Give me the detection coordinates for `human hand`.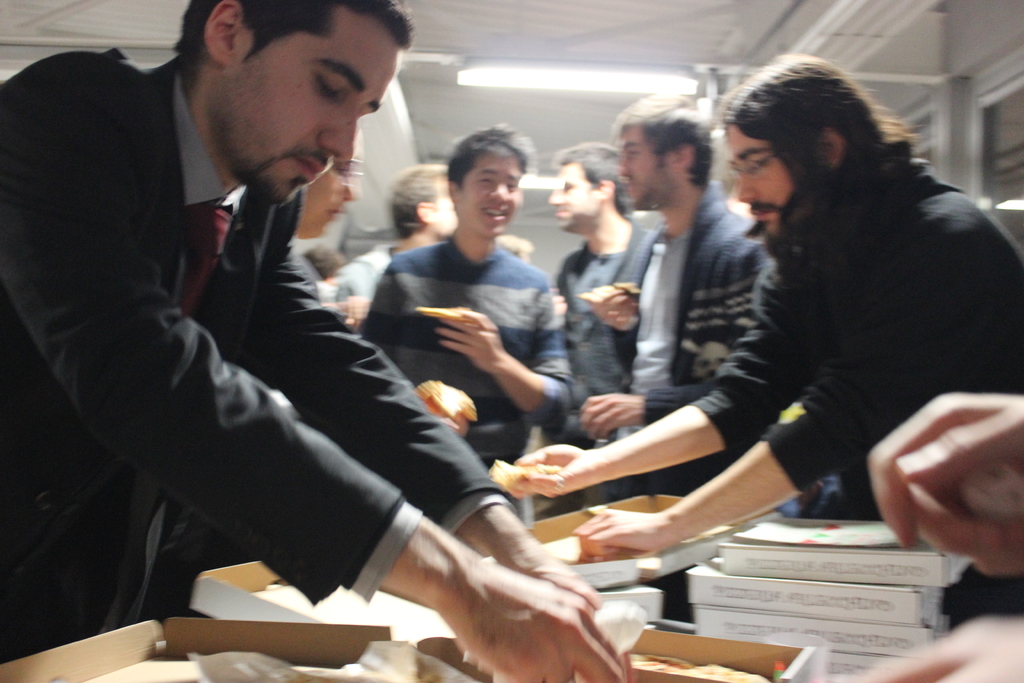
Rect(572, 507, 665, 566).
